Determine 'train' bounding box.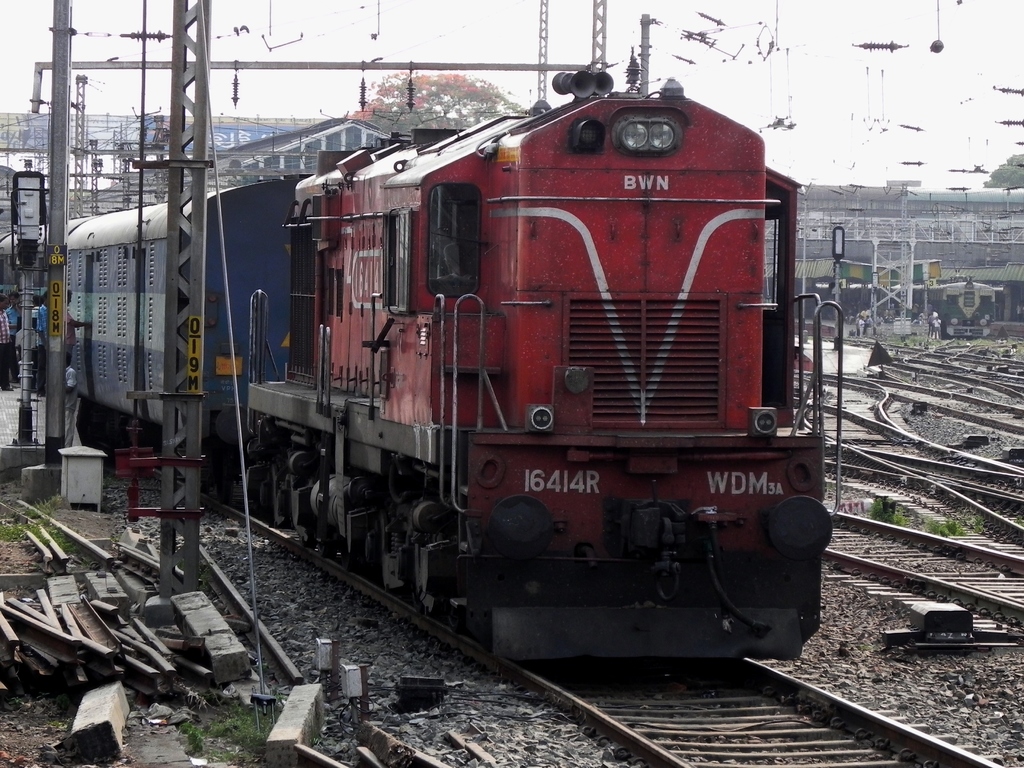
Determined: Rect(0, 42, 841, 658).
